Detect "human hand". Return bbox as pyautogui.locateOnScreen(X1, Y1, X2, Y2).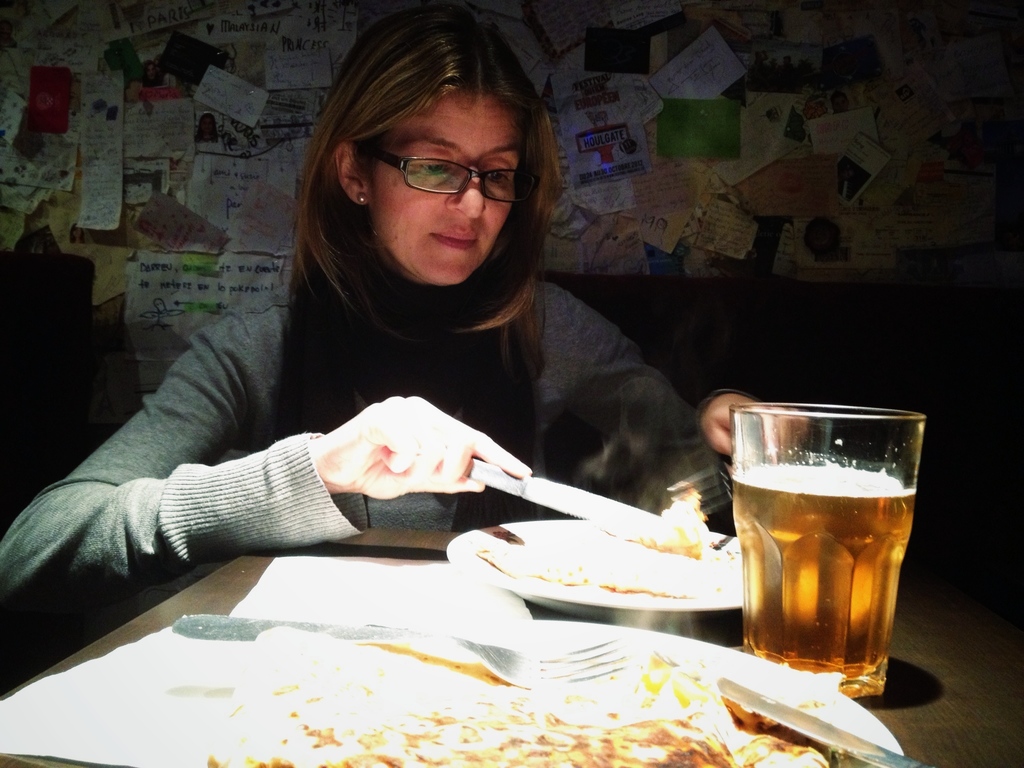
pyautogui.locateOnScreen(262, 394, 524, 517).
